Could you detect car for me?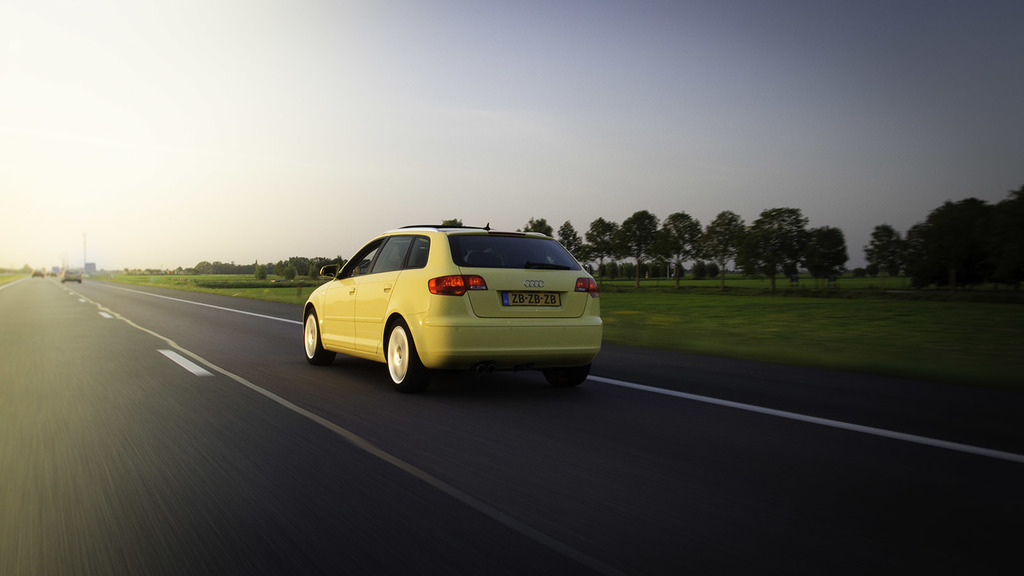
Detection result: l=303, t=223, r=603, b=390.
